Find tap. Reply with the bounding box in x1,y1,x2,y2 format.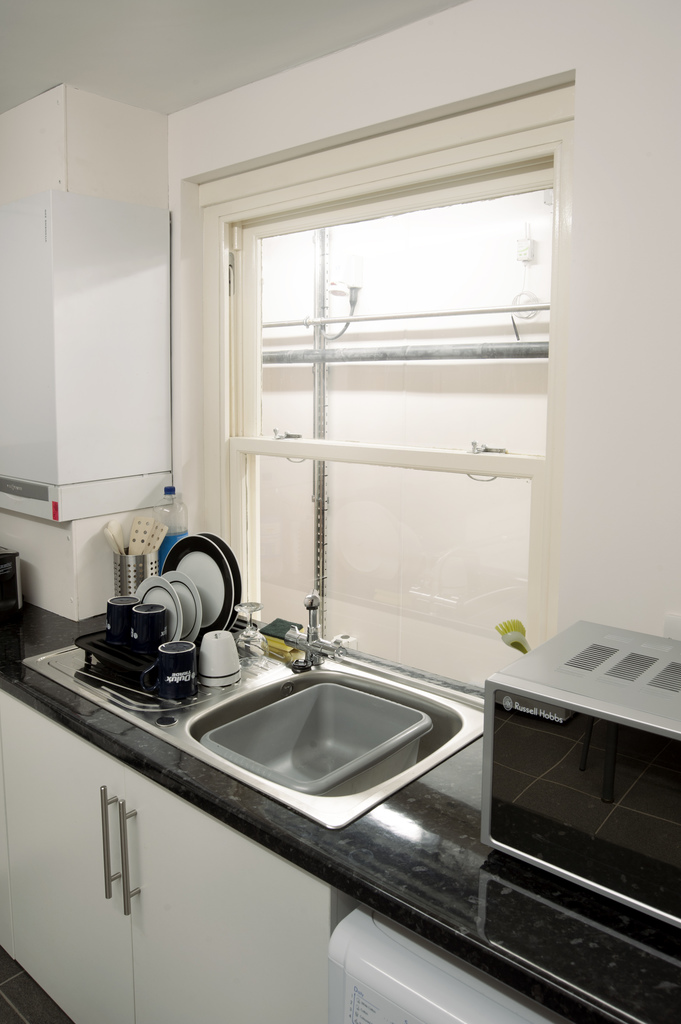
283,582,351,673.
